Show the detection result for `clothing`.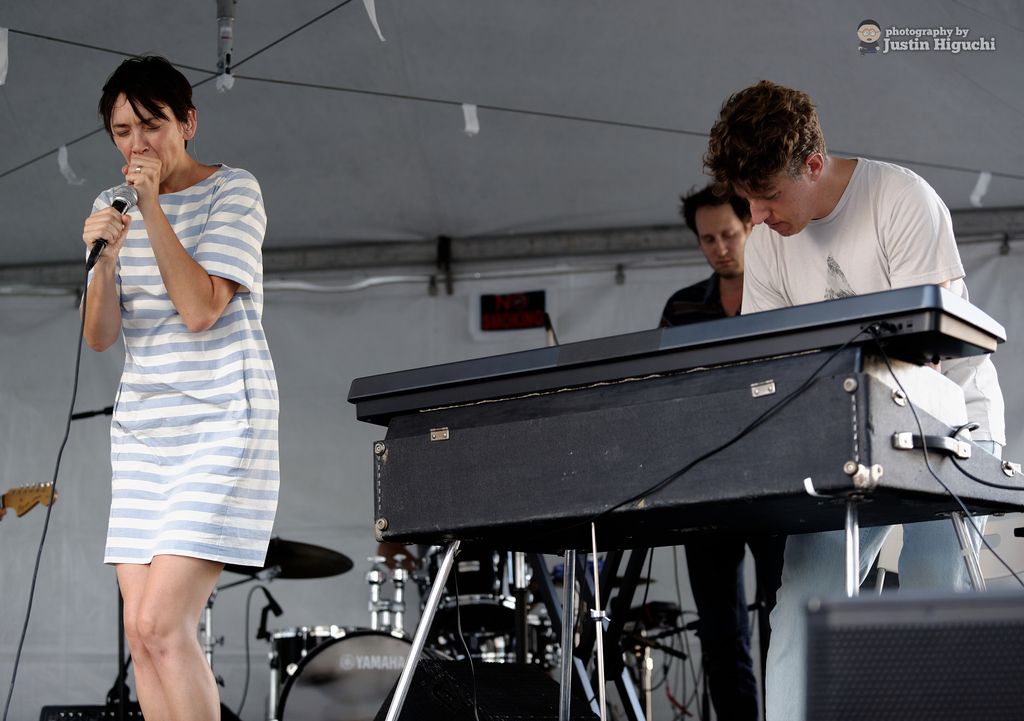
x1=655, y1=272, x2=788, y2=720.
